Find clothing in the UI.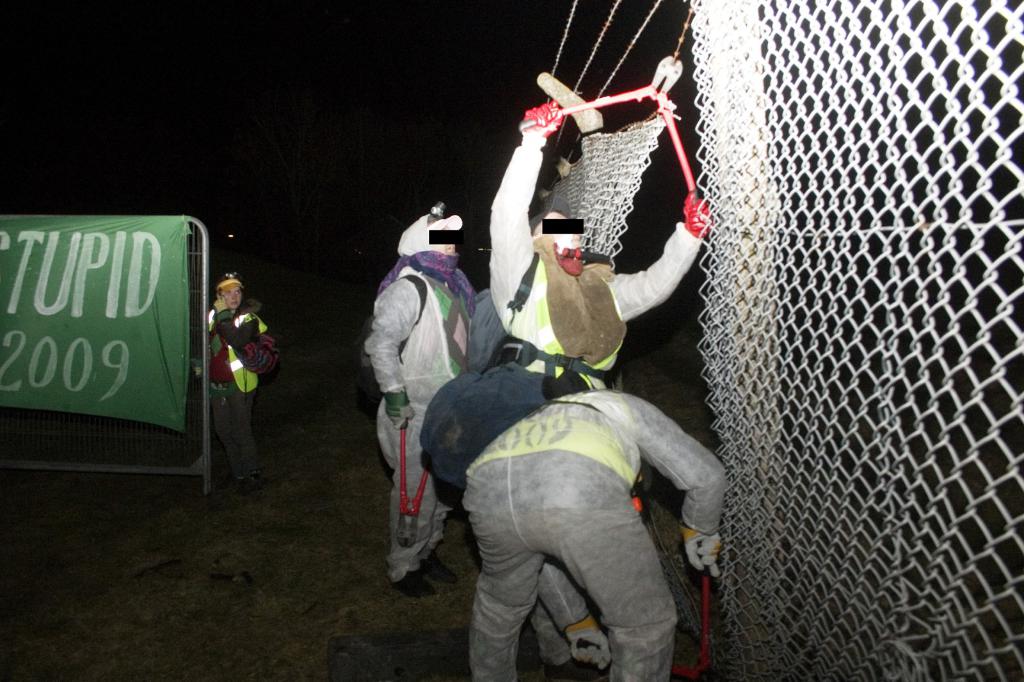
UI element at <box>220,310,275,475</box>.
